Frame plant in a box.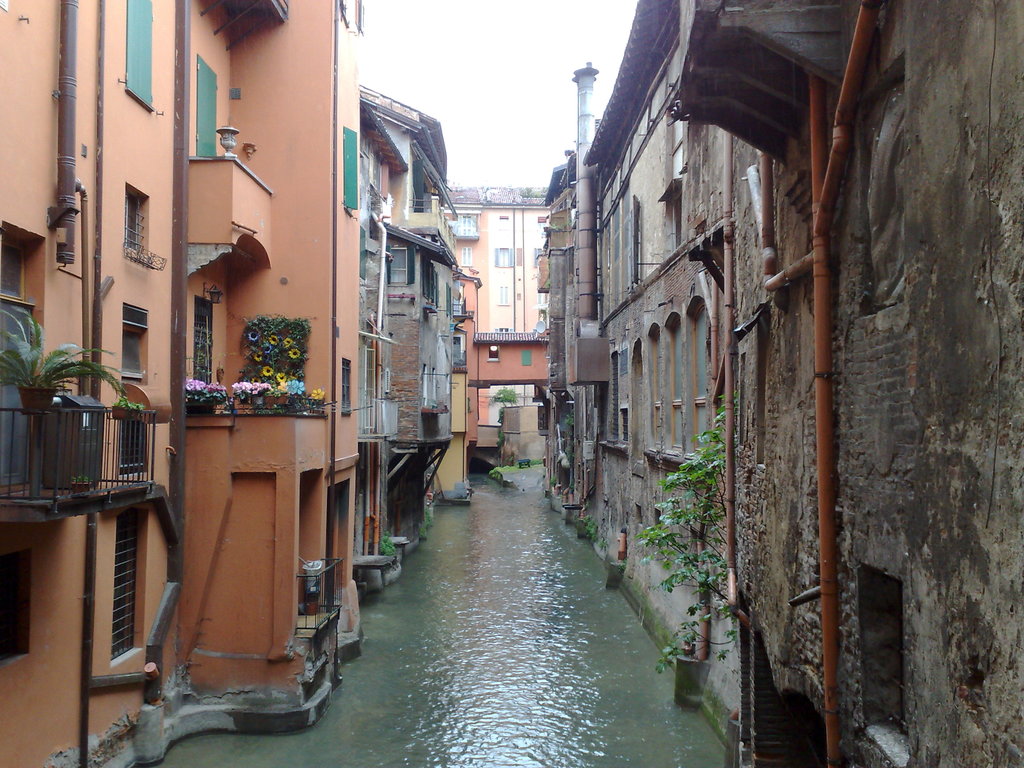
select_region(310, 385, 330, 403).
